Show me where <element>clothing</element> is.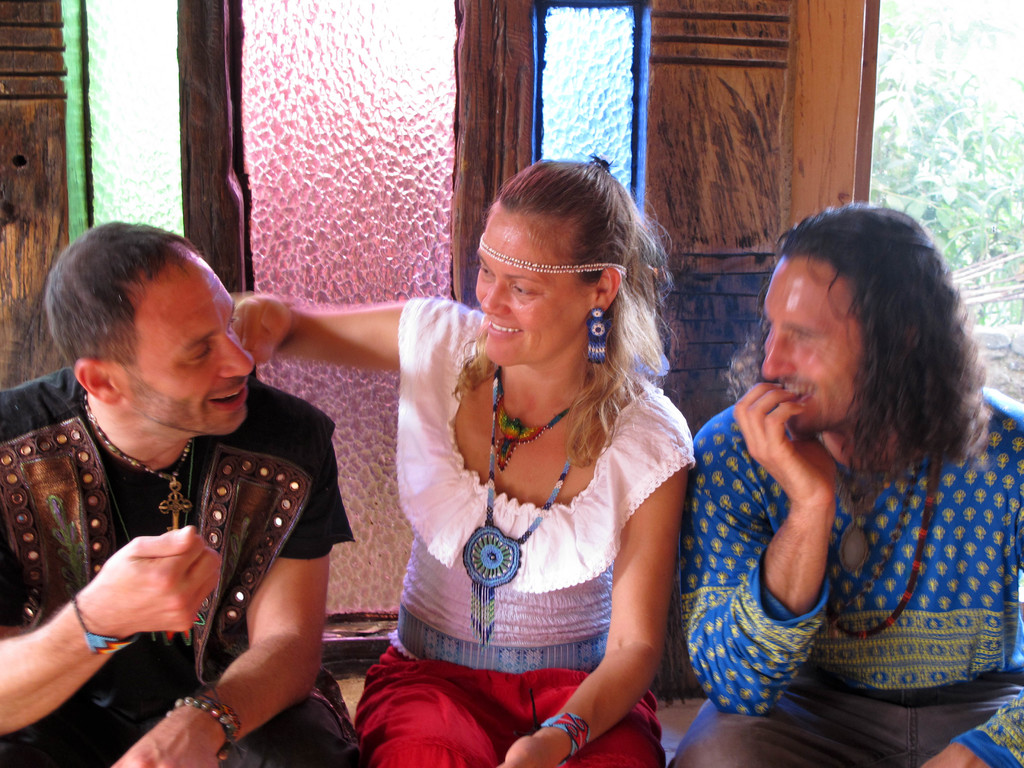
<element>clothing</element> is at left=0, top=368, right=358, bottom=767.
